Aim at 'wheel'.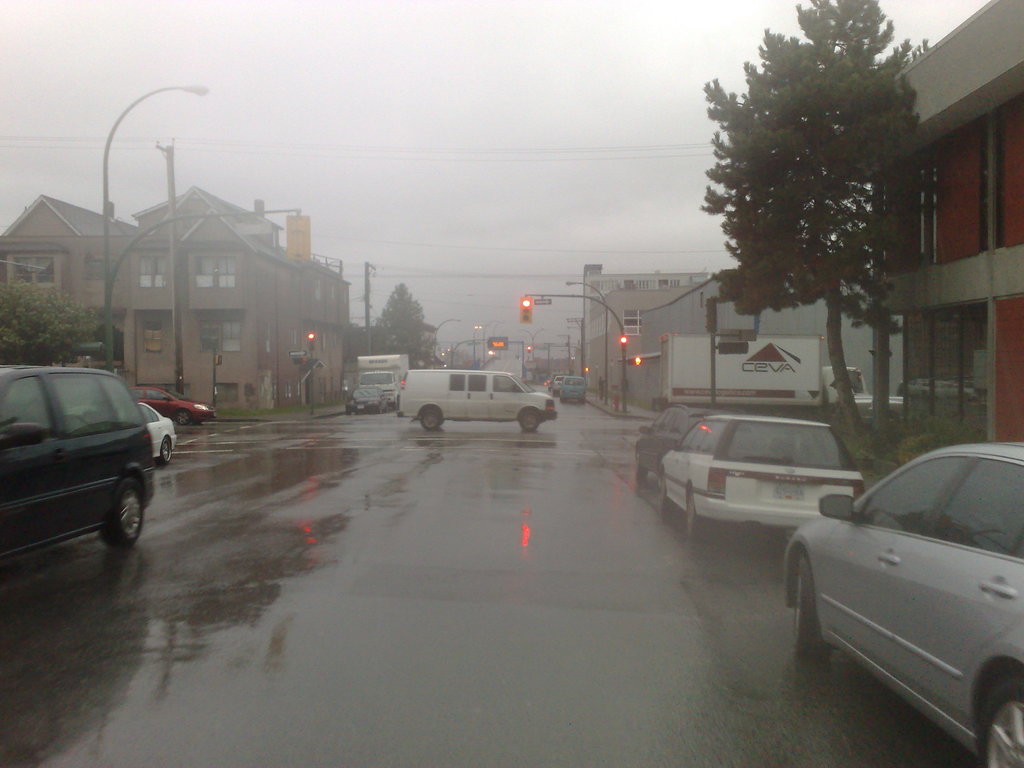
Aimed at <bbox>976, 676, 1023, 767</bbox>.
